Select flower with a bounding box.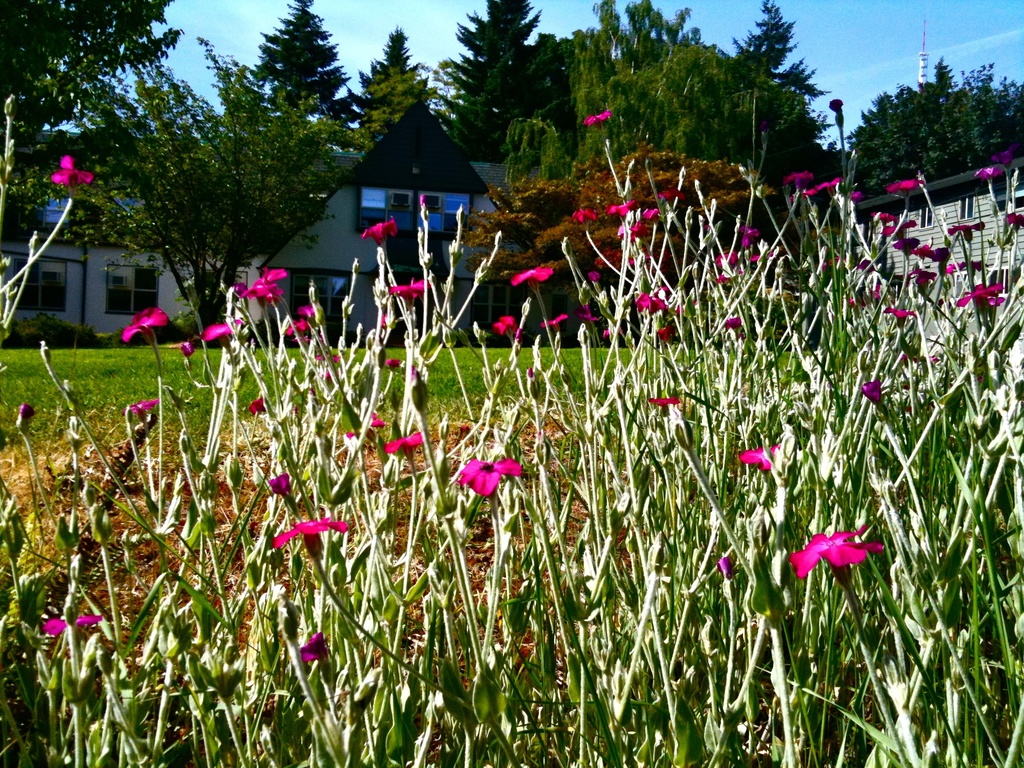
(x1=995, y1=141, x2=1013, y2=172).
